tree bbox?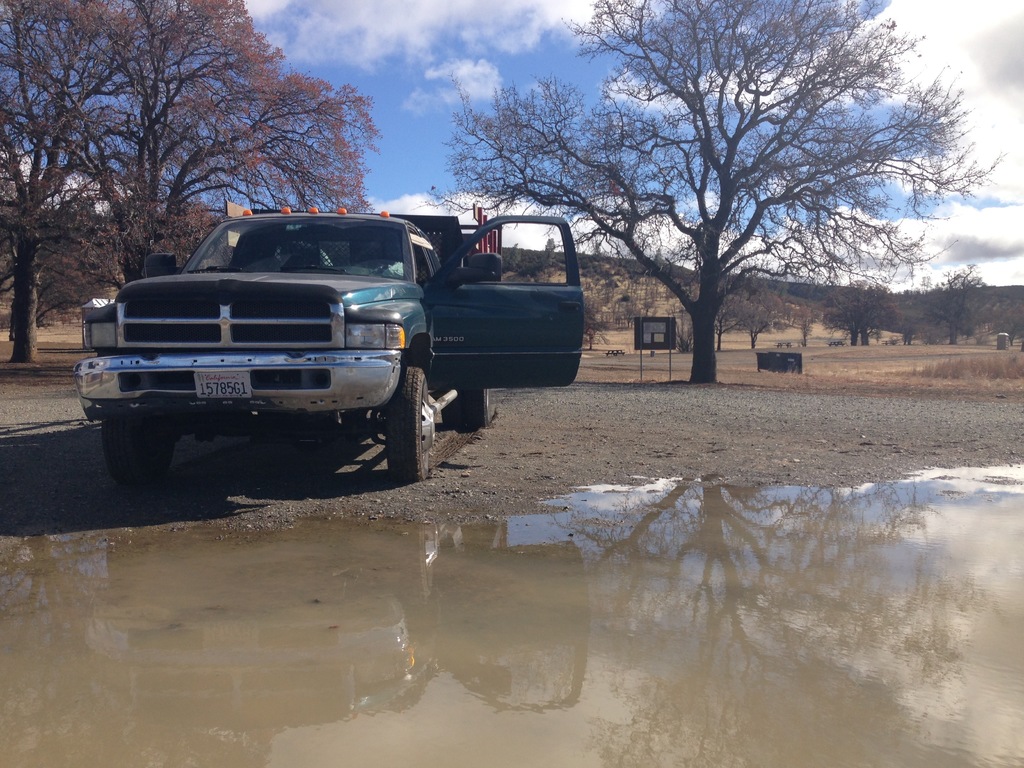
[893,290,960,347]
